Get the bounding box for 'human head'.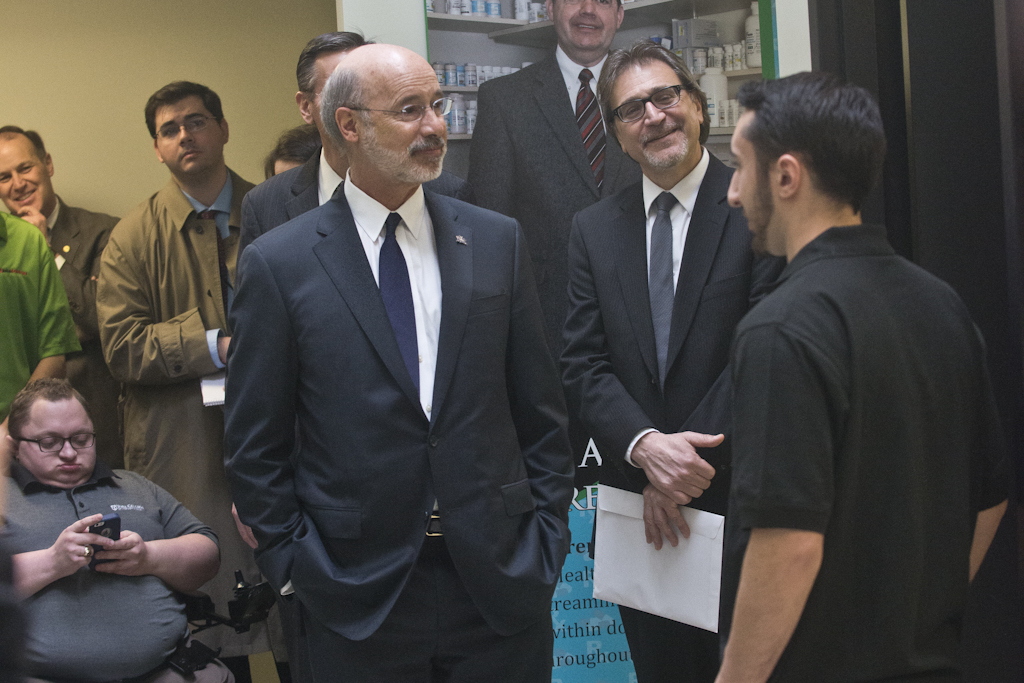
(x1=259, y1=120, x2=324, y2=177).
